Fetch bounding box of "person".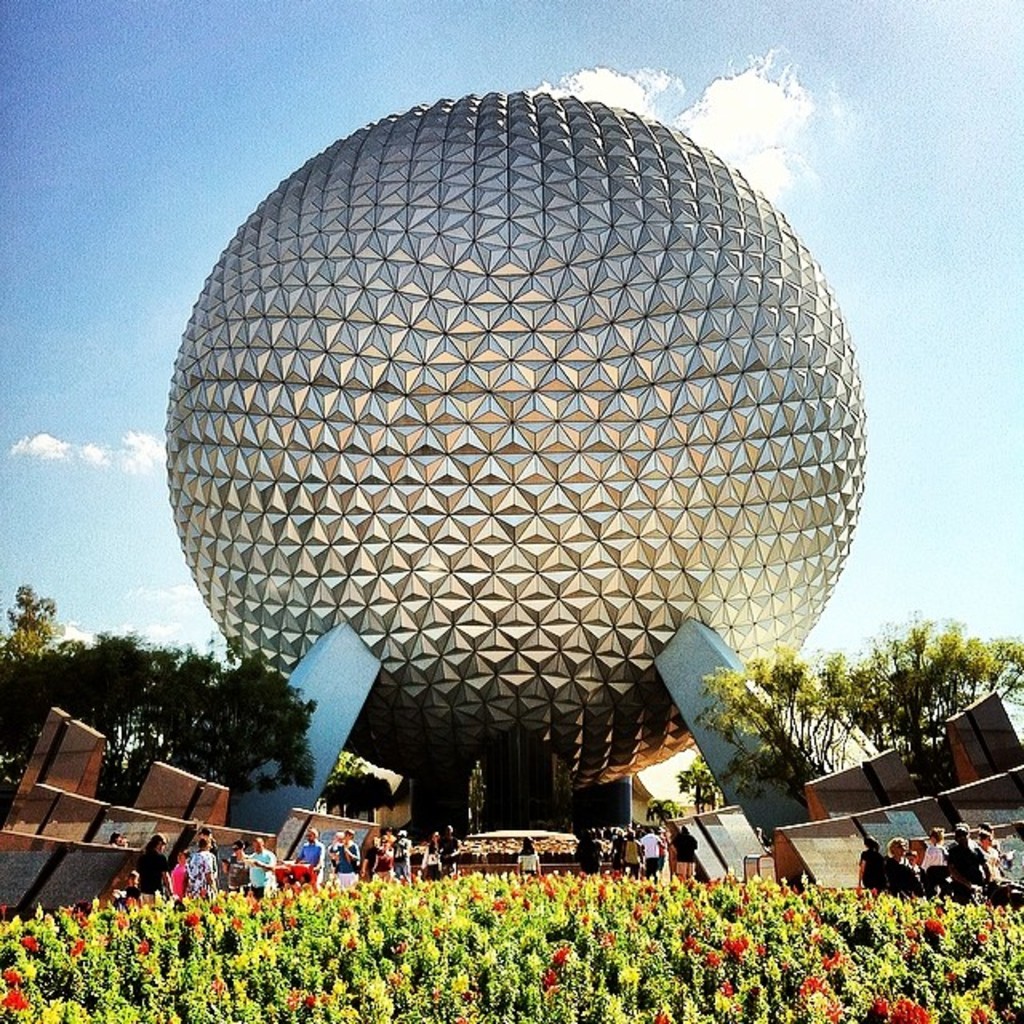
Bbox: 184:827:216:901.
